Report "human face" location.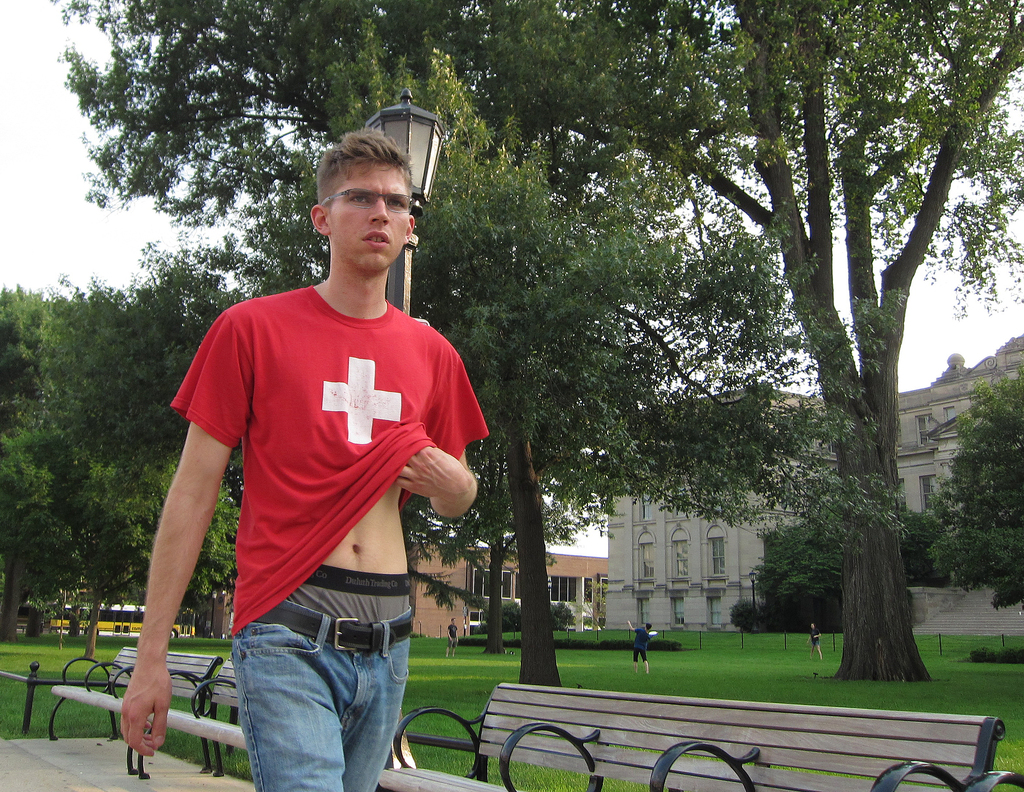
Report: x1=326, y1=164, x2=406, y2=271.
